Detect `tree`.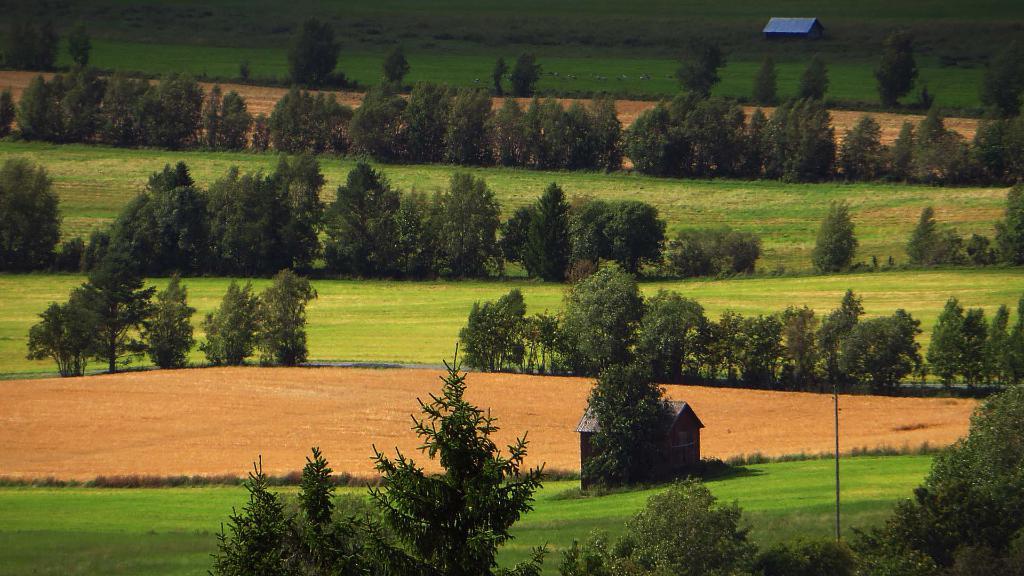
Detected at region(508, 51, 545, 94).
